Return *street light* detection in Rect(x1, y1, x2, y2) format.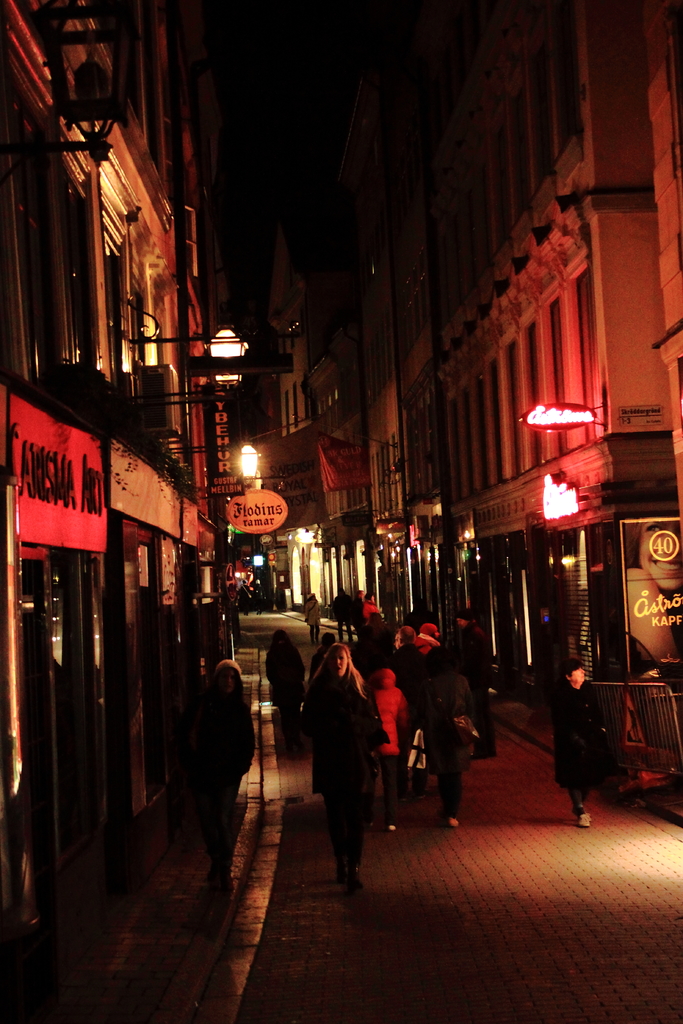
Rect(119, 321, 257, 413).
